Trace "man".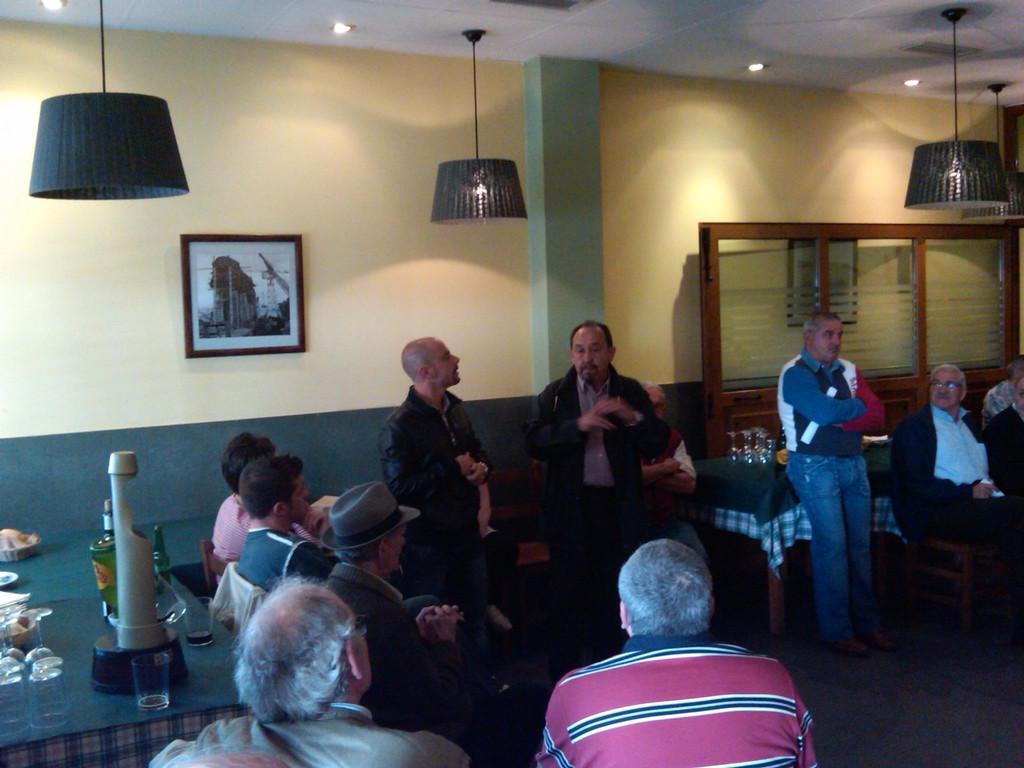
Traced to box(214, 455, 317, 625).
